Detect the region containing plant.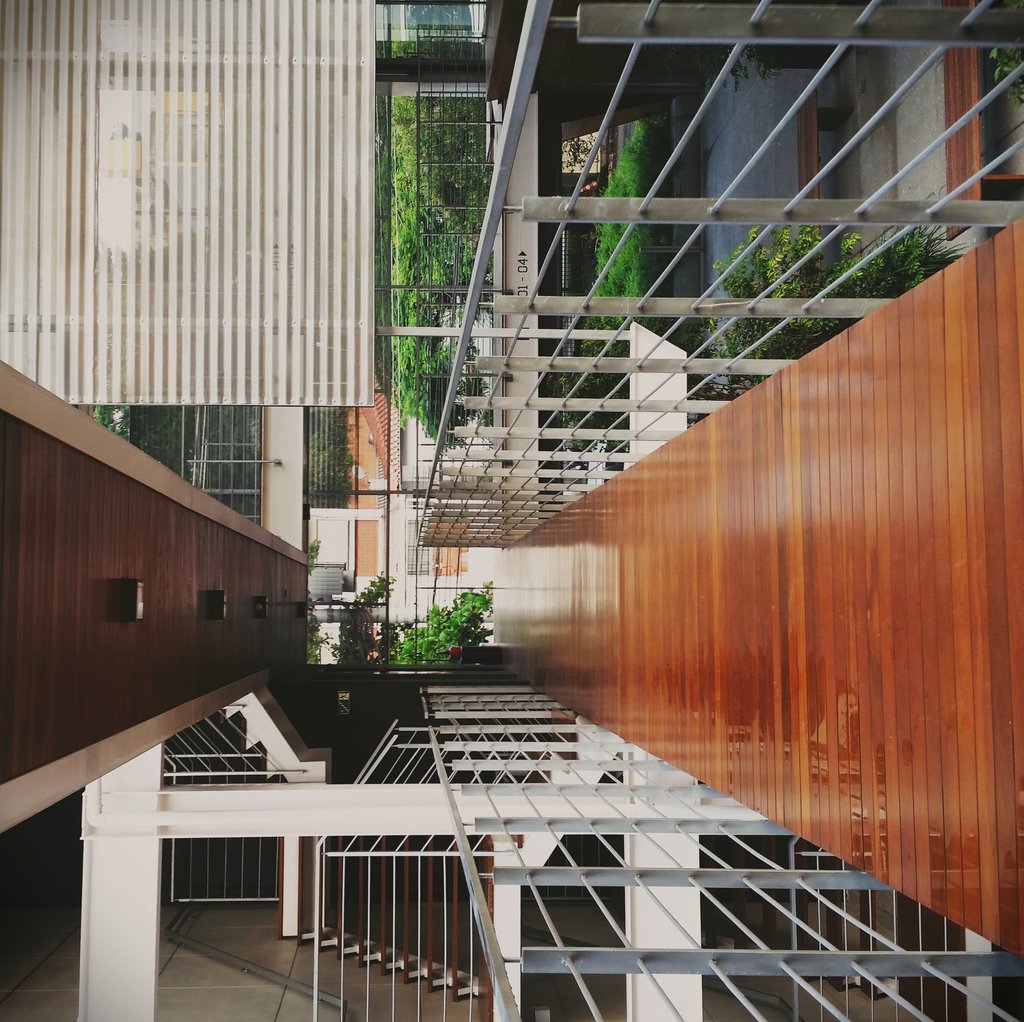
[991, 24, 1023, 113].
